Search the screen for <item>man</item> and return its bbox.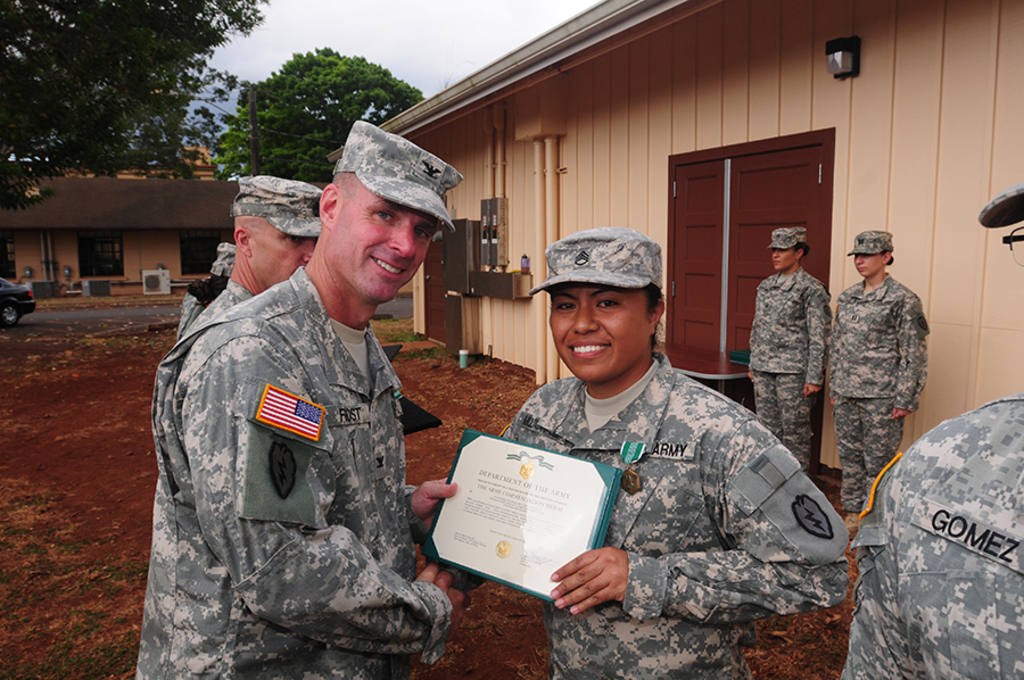
Found: (x1=839, y1=182, x2=1023, y2=679).
